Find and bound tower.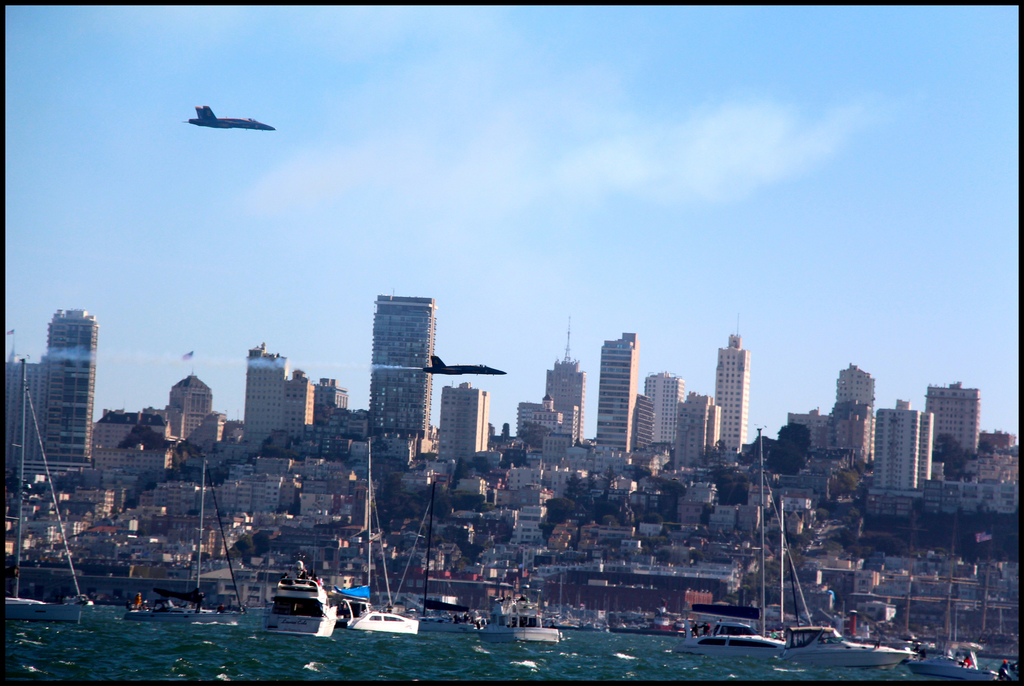
Bound: l=32, t=305, r=97, b=488.
